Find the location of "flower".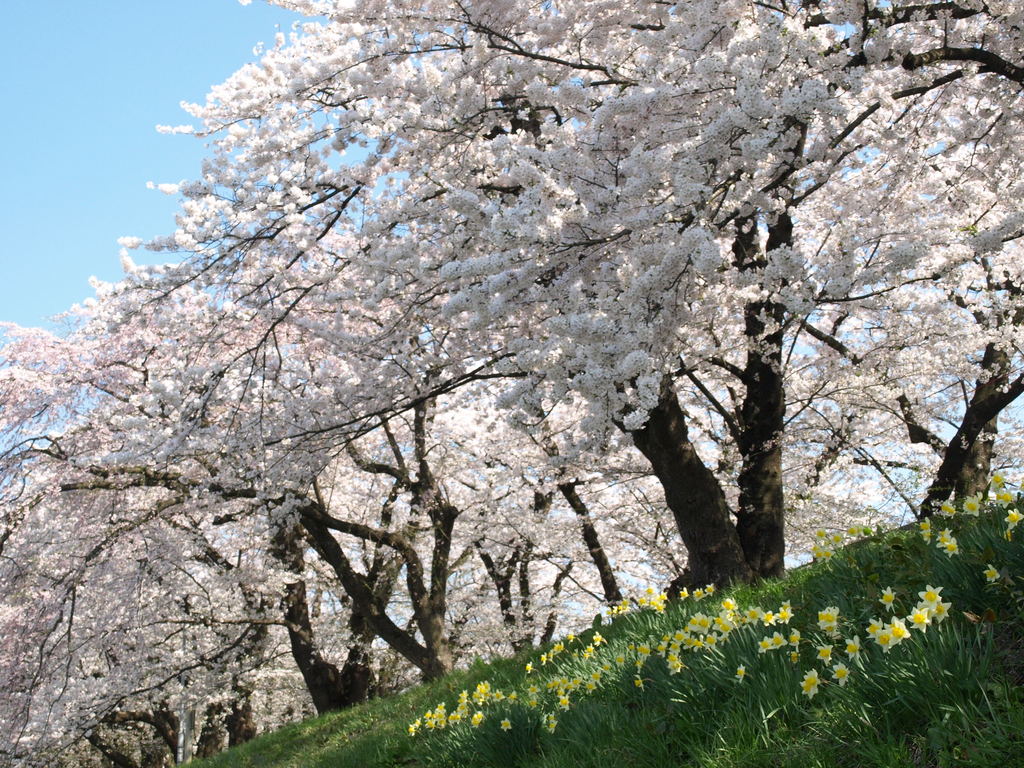
Location: locate(997, 488, 1014, 506).
